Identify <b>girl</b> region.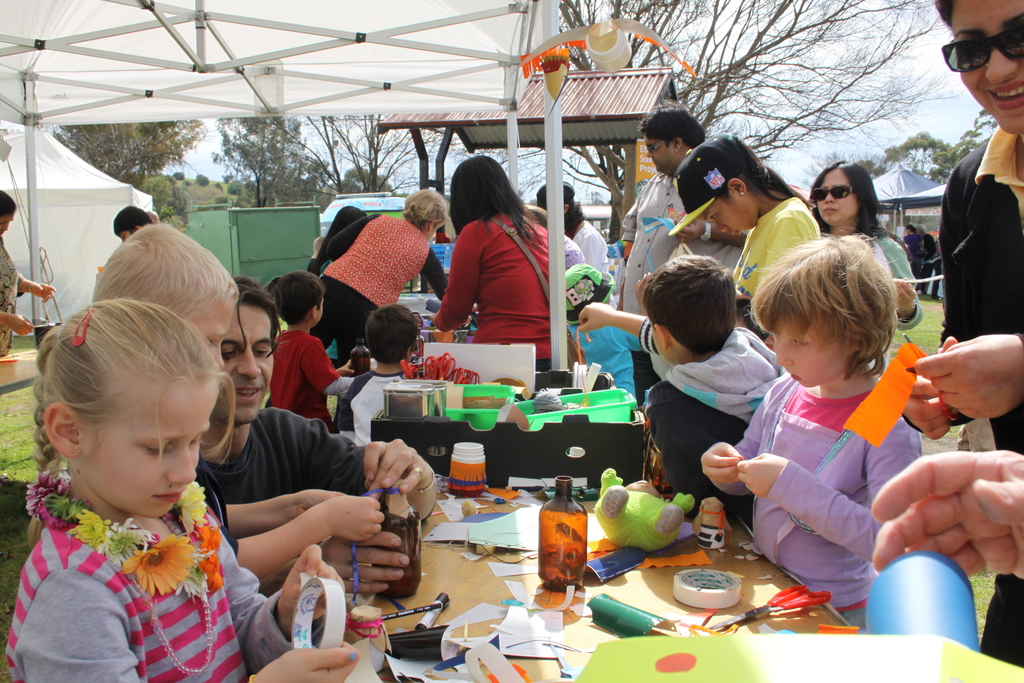
Region: rect(673, 134, 813, 319).
